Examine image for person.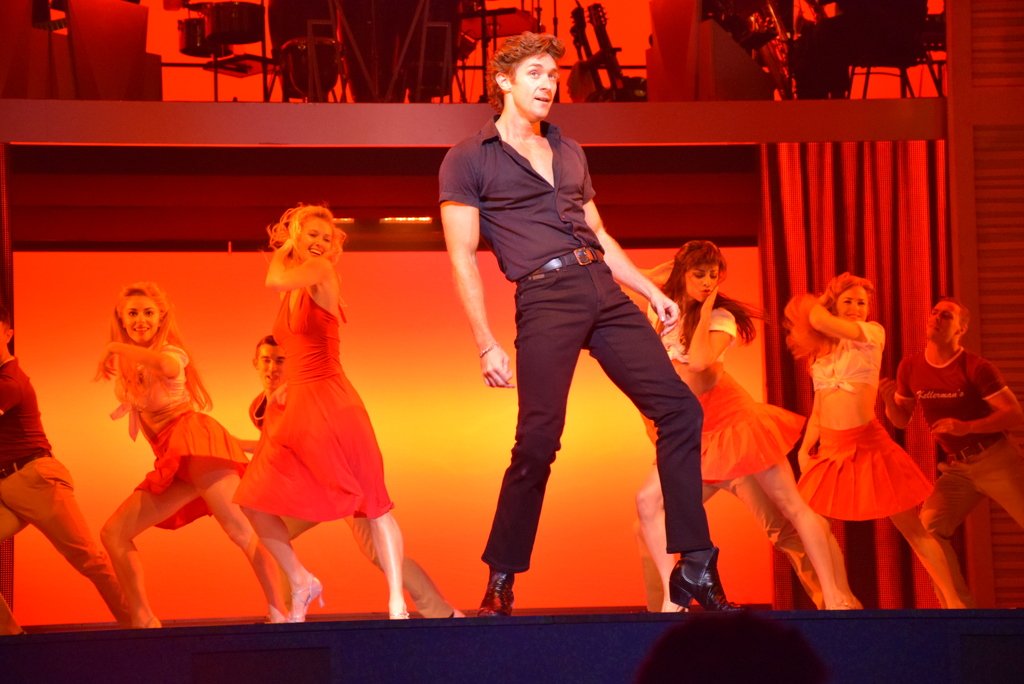
Examination result: x1=625, y1=233, x2=868, y2=615.
